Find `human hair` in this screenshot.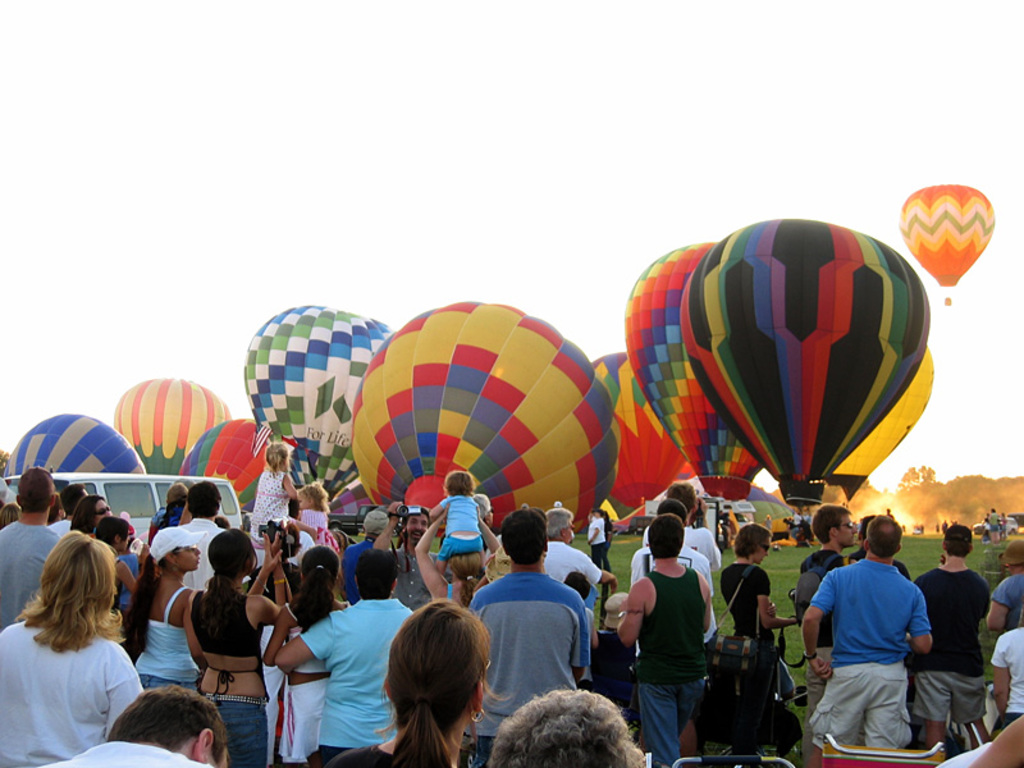
The bounding box for `human hair` is [x1=49, y1=492, x2=68, y2=521].
